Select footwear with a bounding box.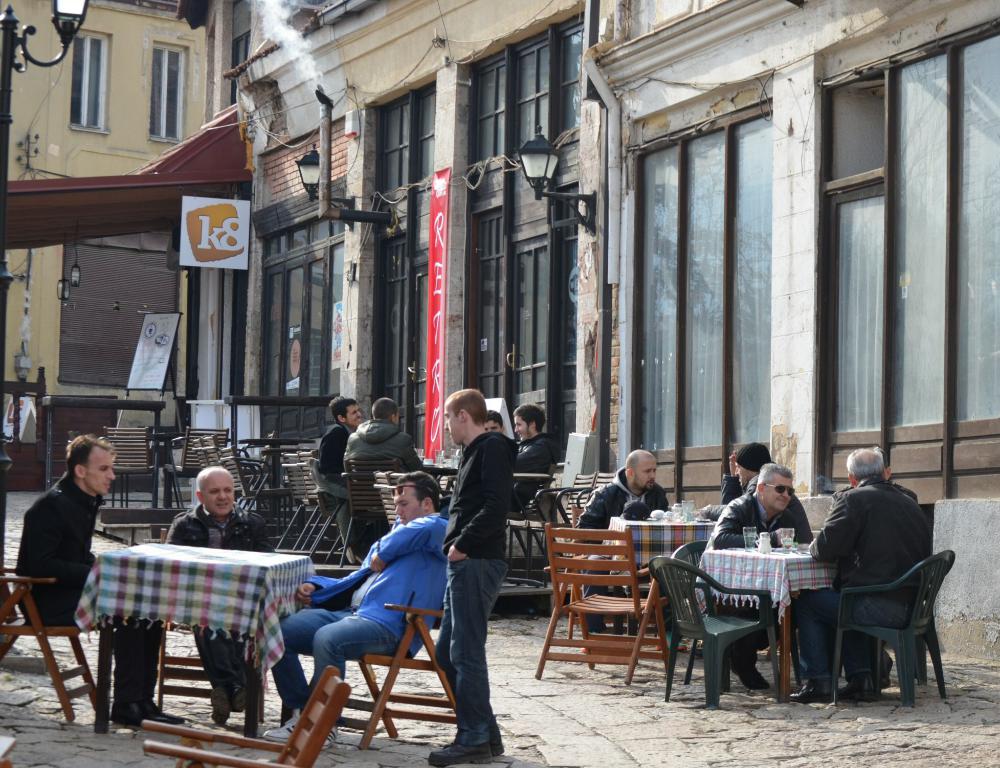
crop(579, 632, 601, 654).
